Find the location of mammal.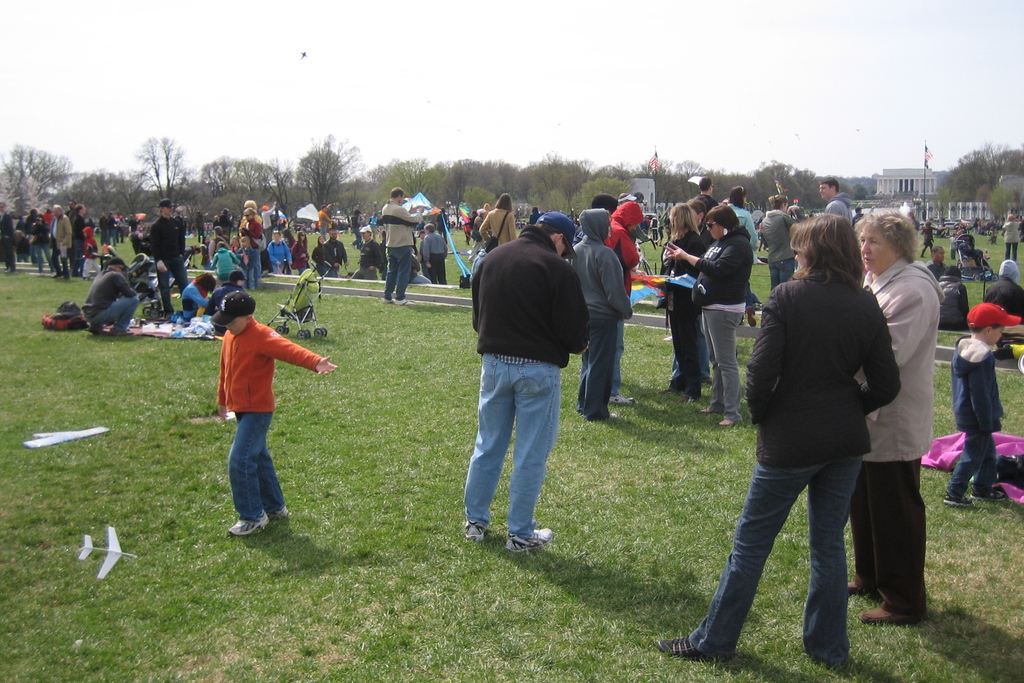
Location: <bbox>461, 211, 595, 554</bbox>.
